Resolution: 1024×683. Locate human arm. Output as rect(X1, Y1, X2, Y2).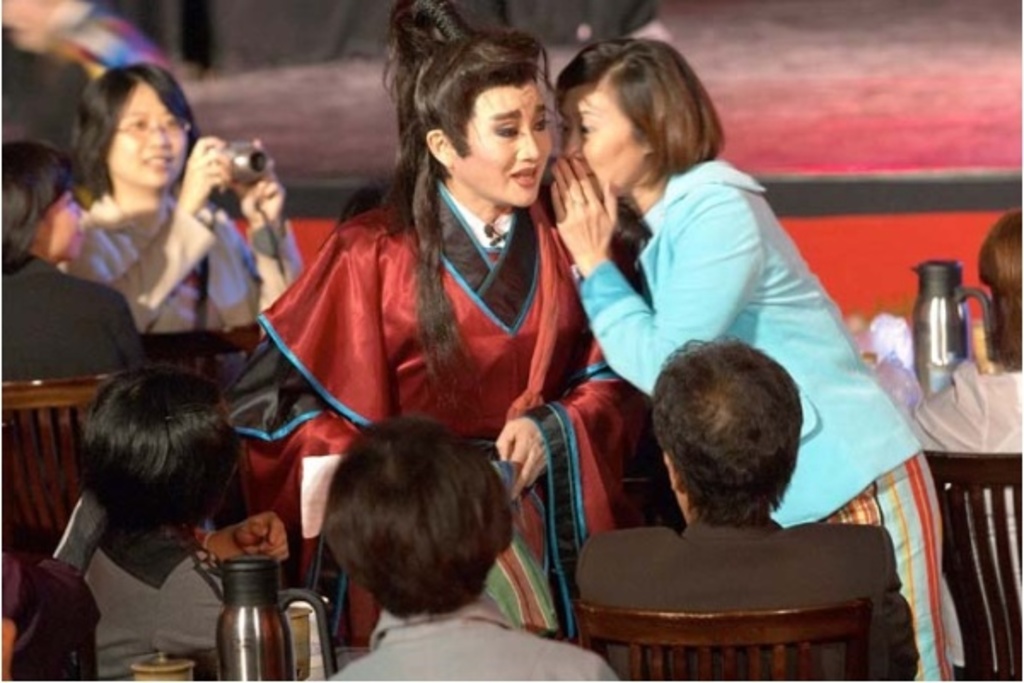
rect(553, 161, 753, 394).
